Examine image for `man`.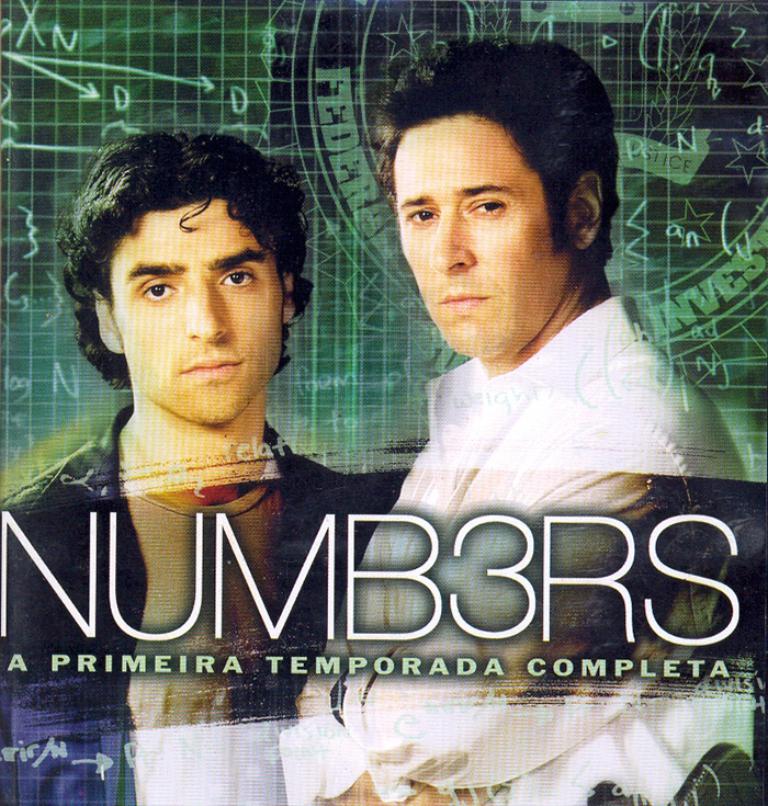
Examination result: x1=0 y1=130 x2=355 y2=805.
